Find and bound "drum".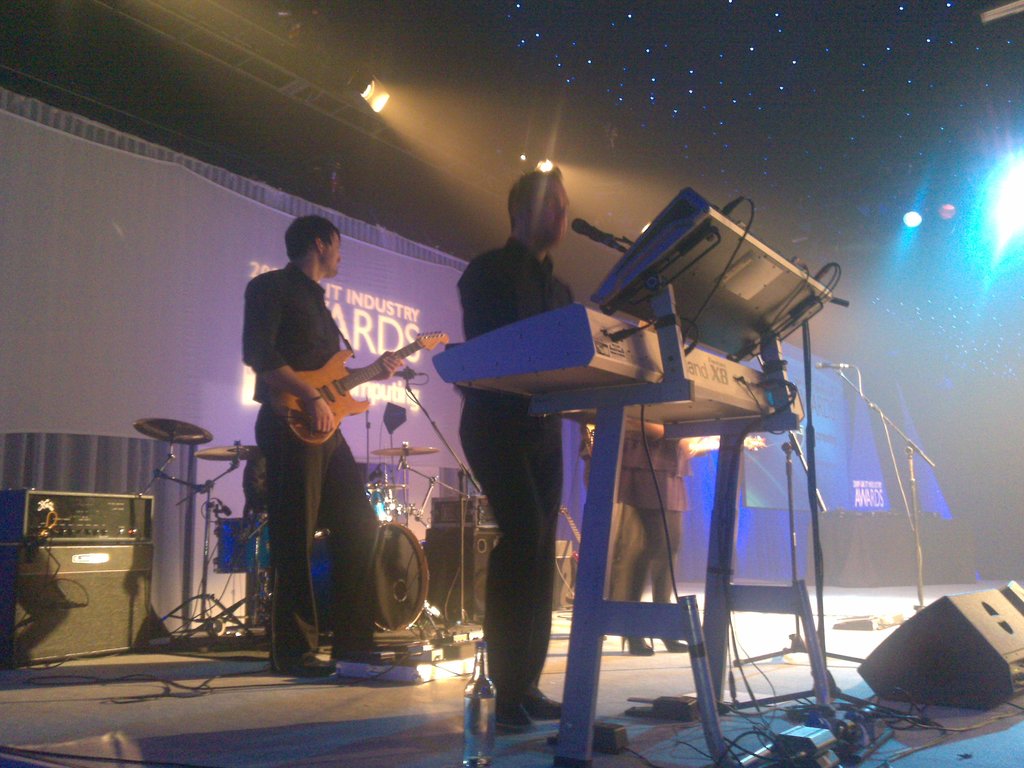
Bound: bbox=[214, 518, 273, 575].
